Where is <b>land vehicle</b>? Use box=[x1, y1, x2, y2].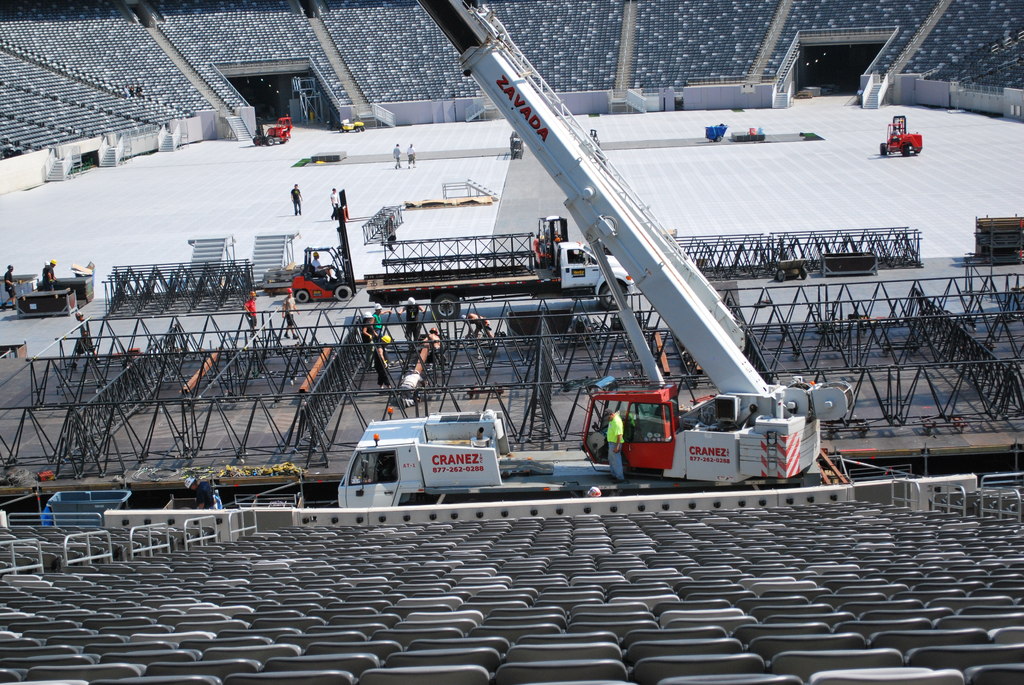
box=[879, 114, 922, 159].
